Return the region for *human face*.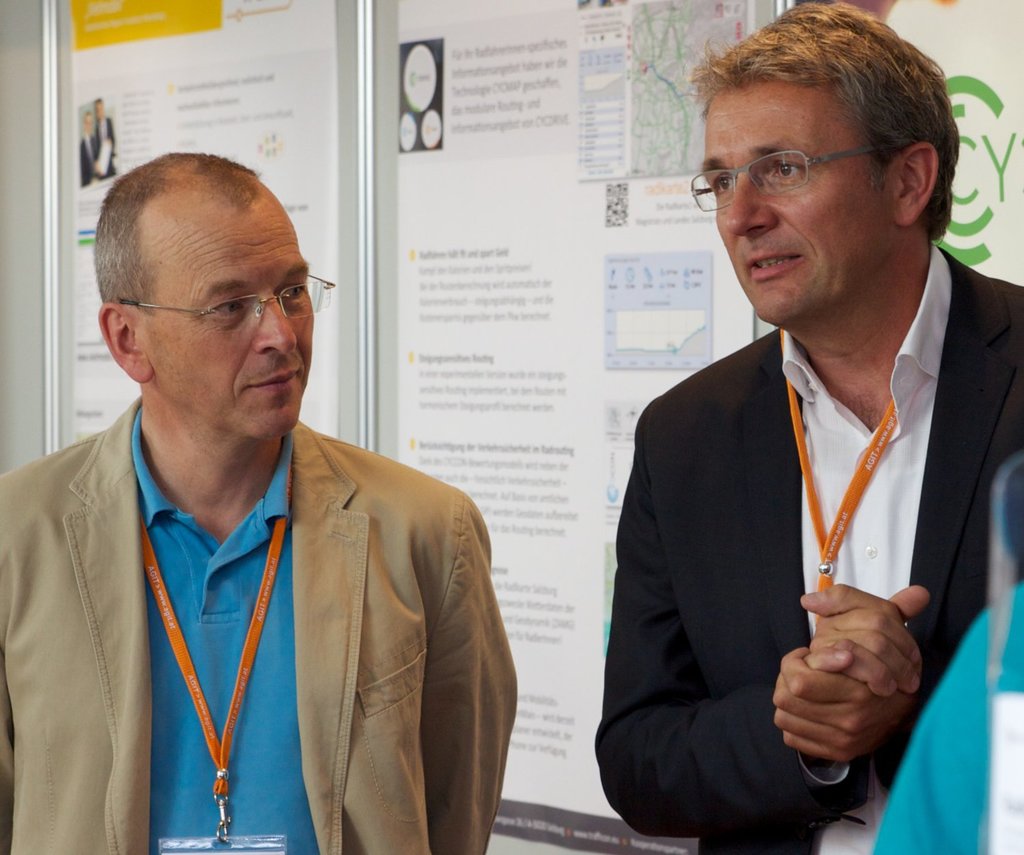
[x1=700, y1=82, x2=891, y2=321].
